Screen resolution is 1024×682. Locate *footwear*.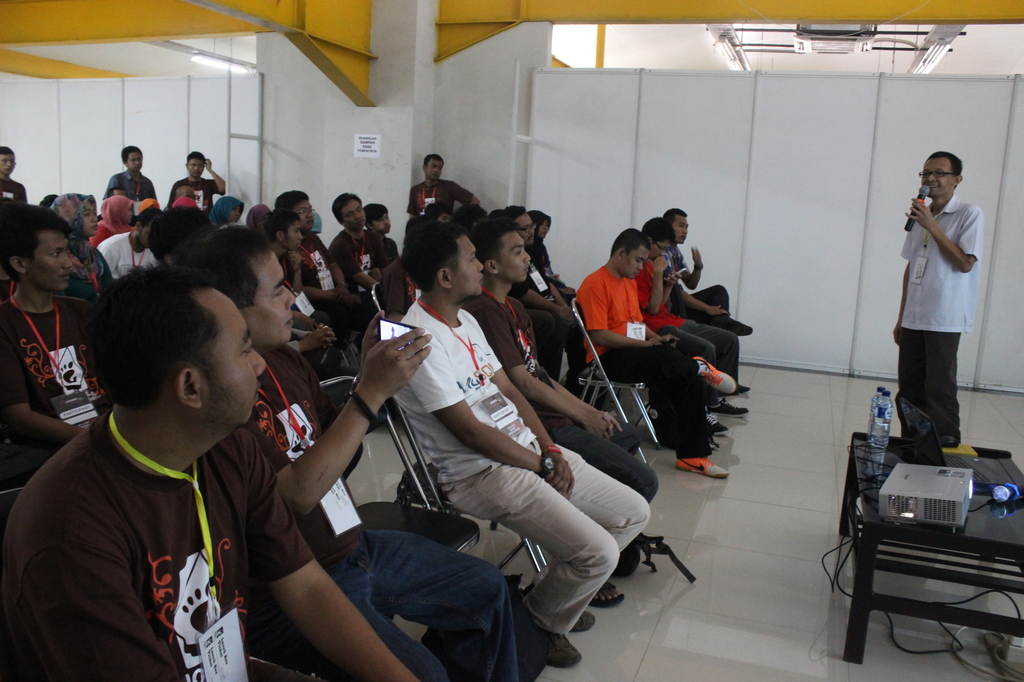
pyautogui.locateOnScreen(731, 321, 755, 336).
